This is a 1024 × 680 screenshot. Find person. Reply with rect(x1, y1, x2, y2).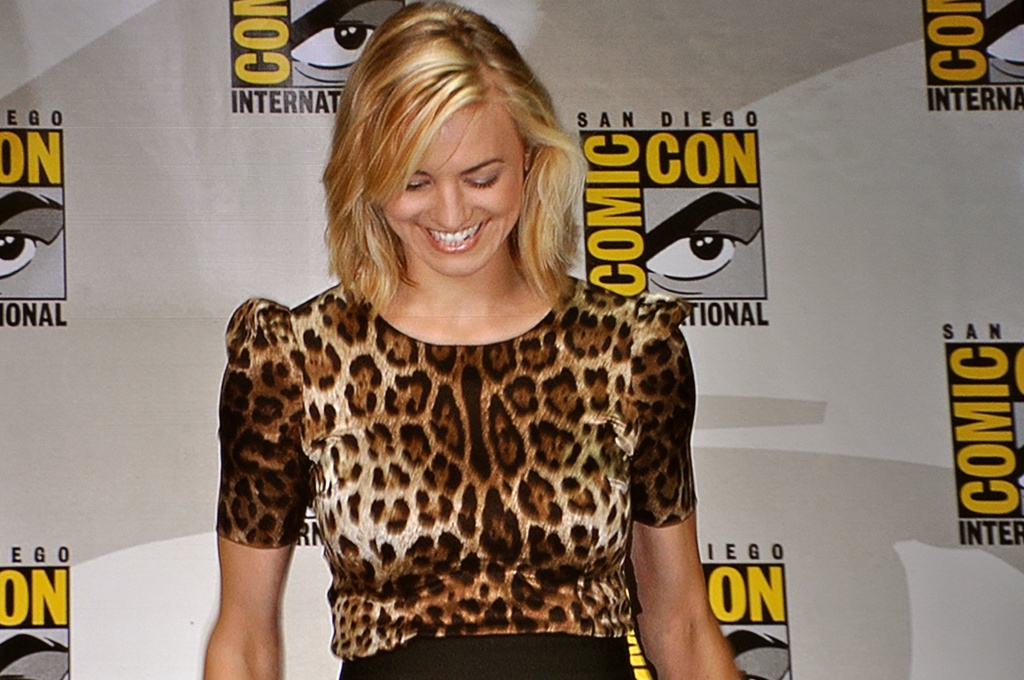
rect(2, 186, 65, 298).
